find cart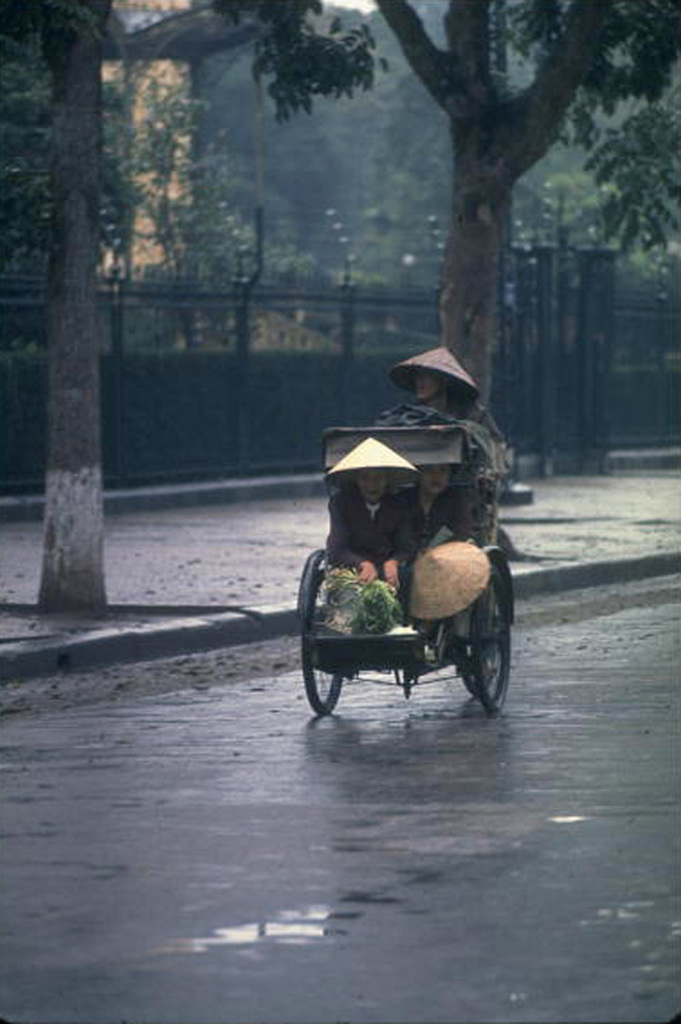
282:405:515:734
